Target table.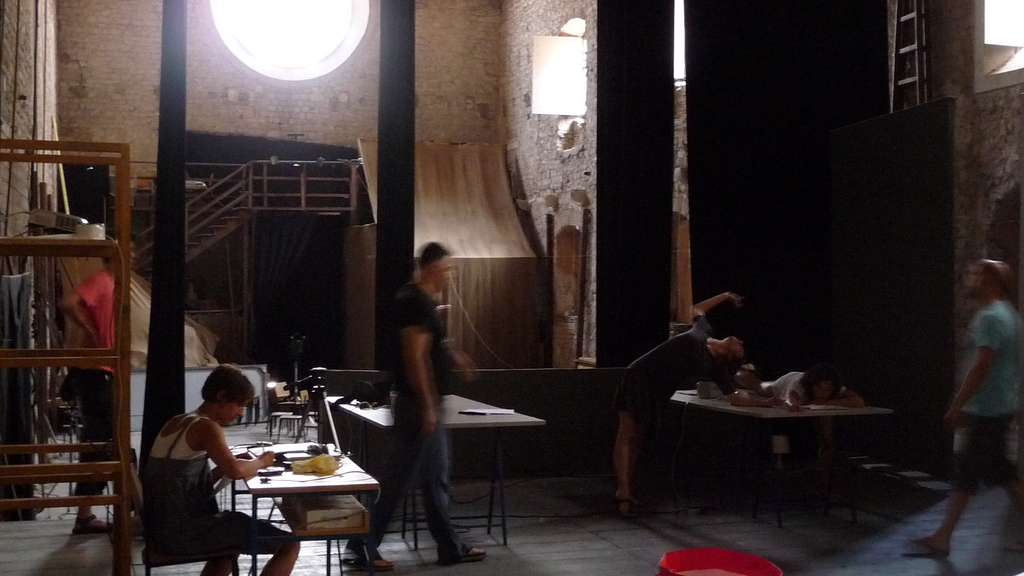
Target region: locate(211, 438, 376, 567).
